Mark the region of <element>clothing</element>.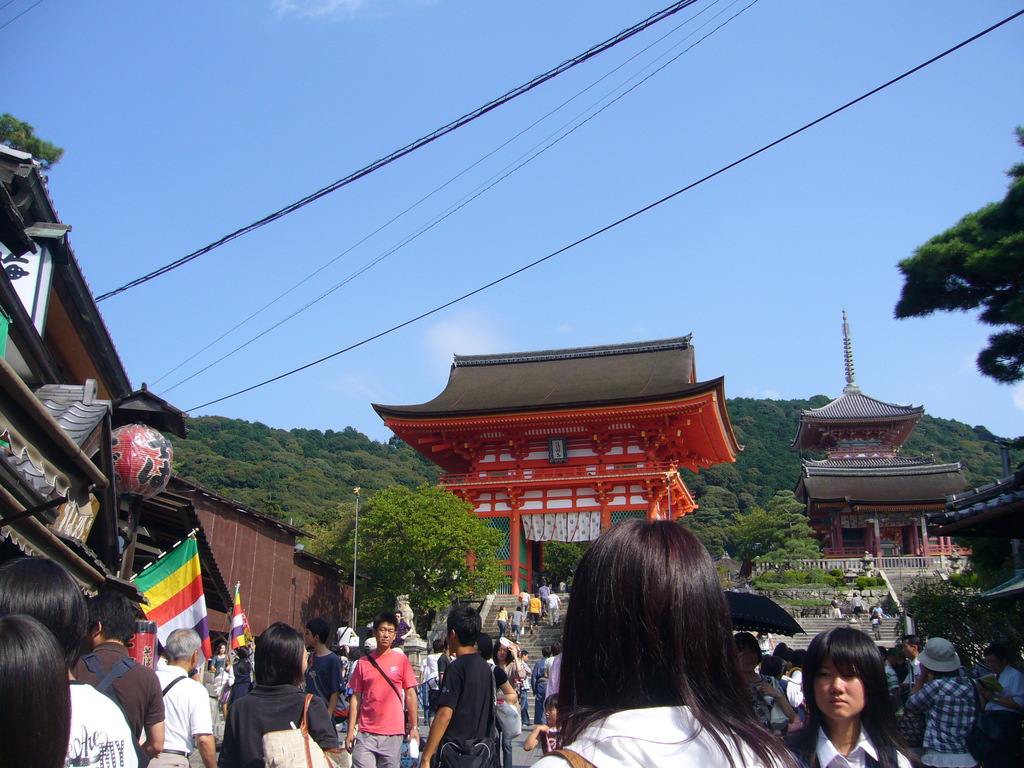
Region: bbox=[399, 644, 405, 650].
